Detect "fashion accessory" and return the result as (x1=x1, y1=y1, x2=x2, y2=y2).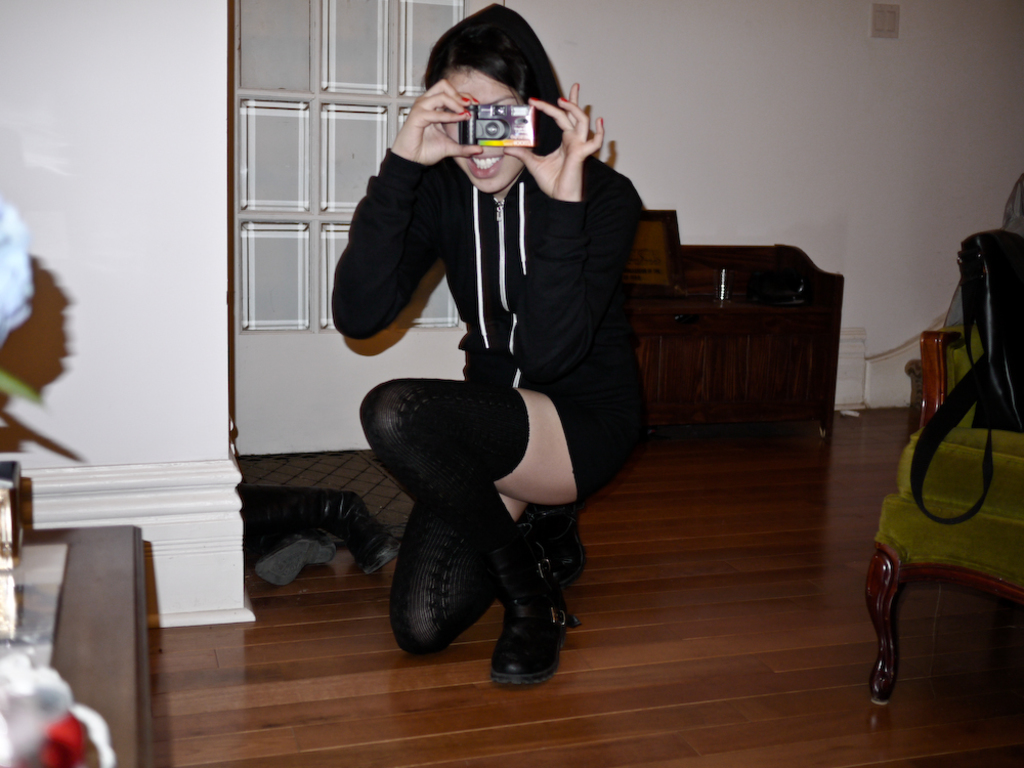
(x1=577, y1=84, x2=580, y2=89).
